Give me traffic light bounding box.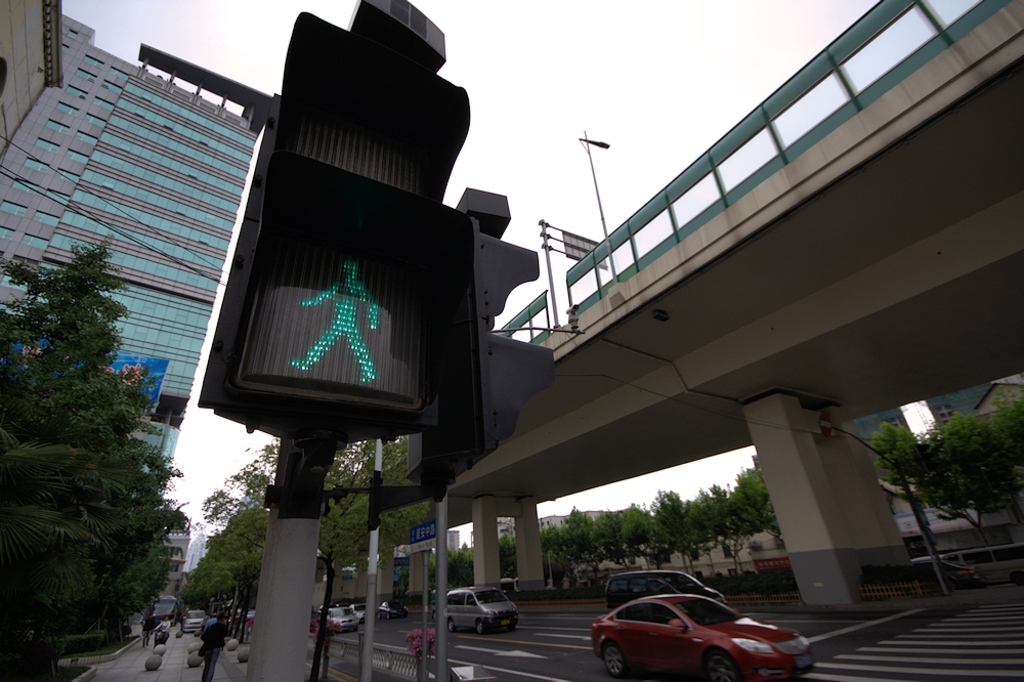
x1=406 y1=217 x2=553 y2=502.
